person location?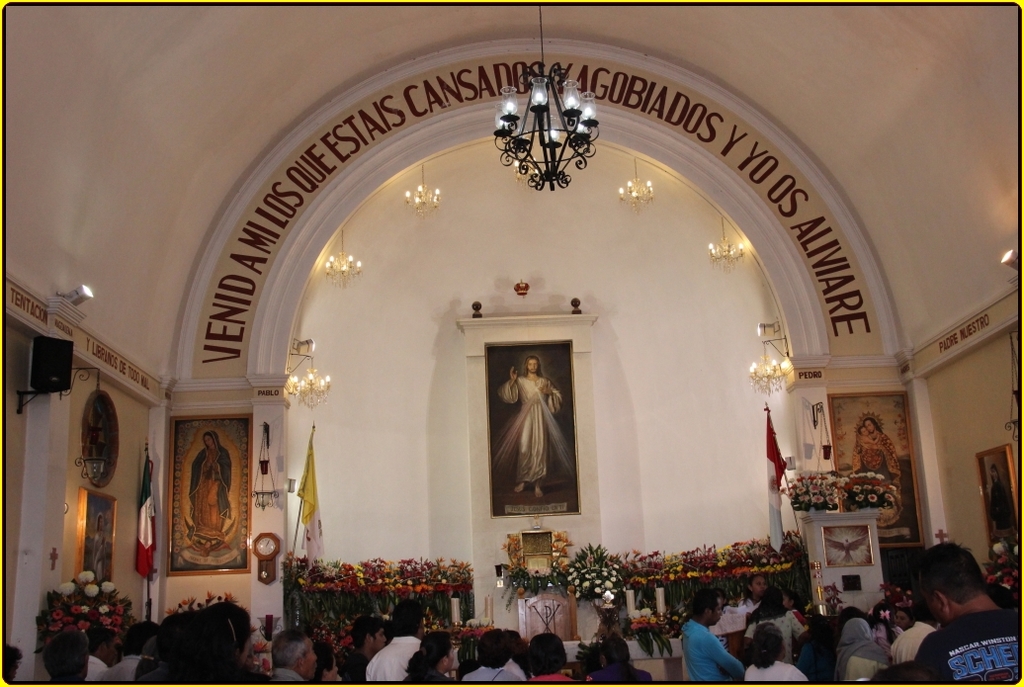
190 431 229 552
